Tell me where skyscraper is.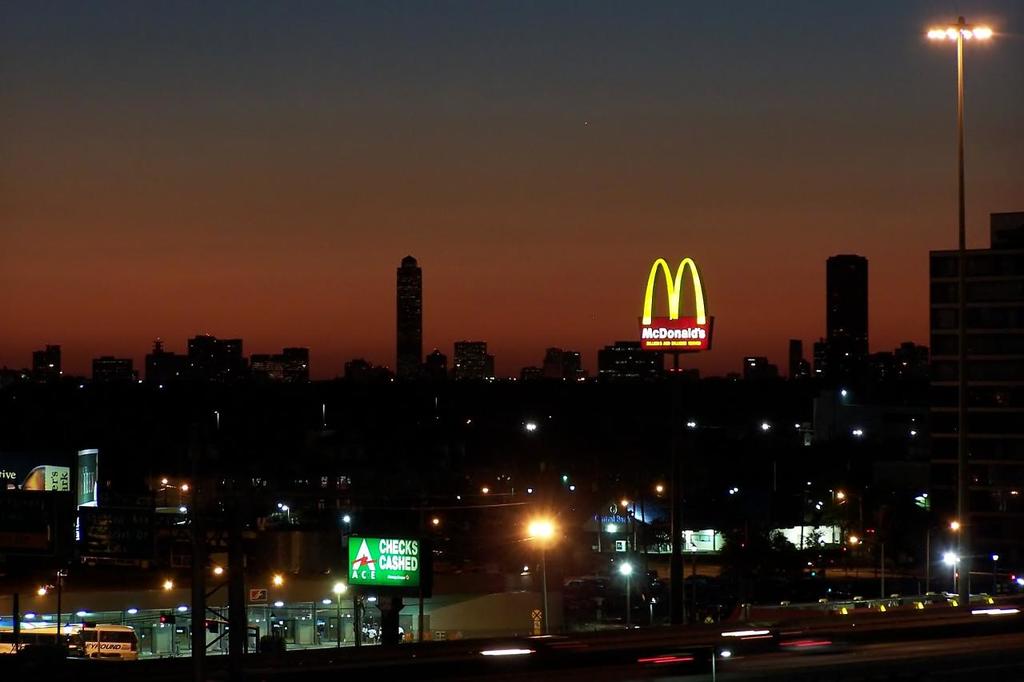
skyscraper is at left=398, top=257, right=430, bottom=390.
